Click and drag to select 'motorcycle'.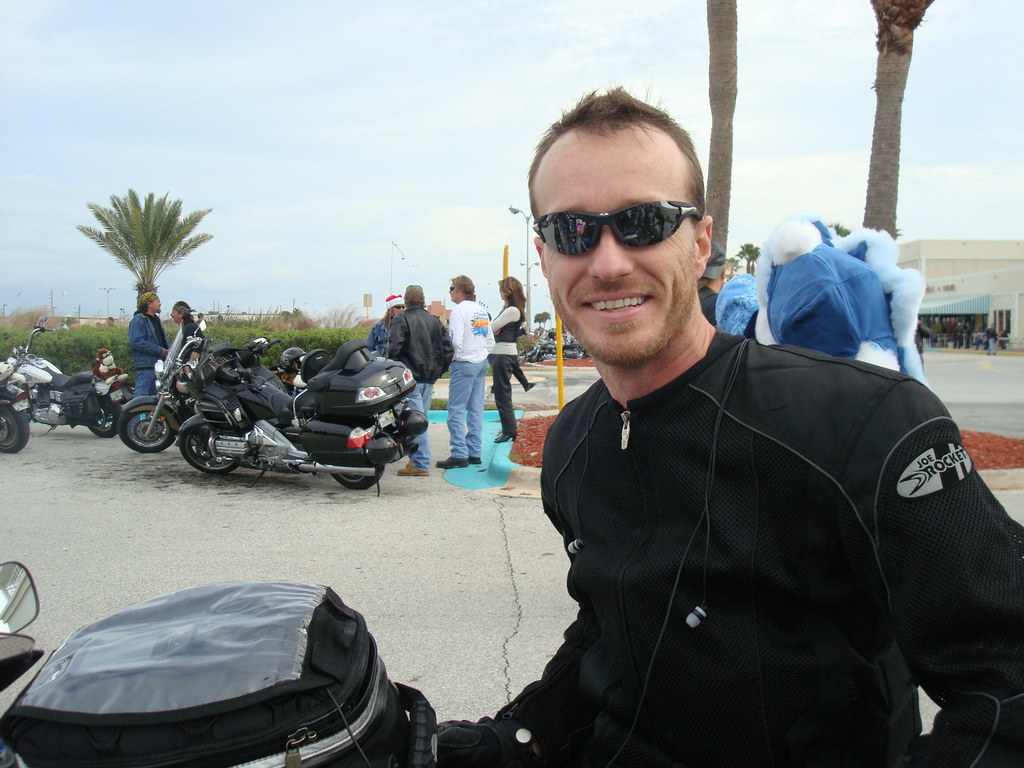
Selection: [x1=176, y1=347, x2=428, y2=491].
